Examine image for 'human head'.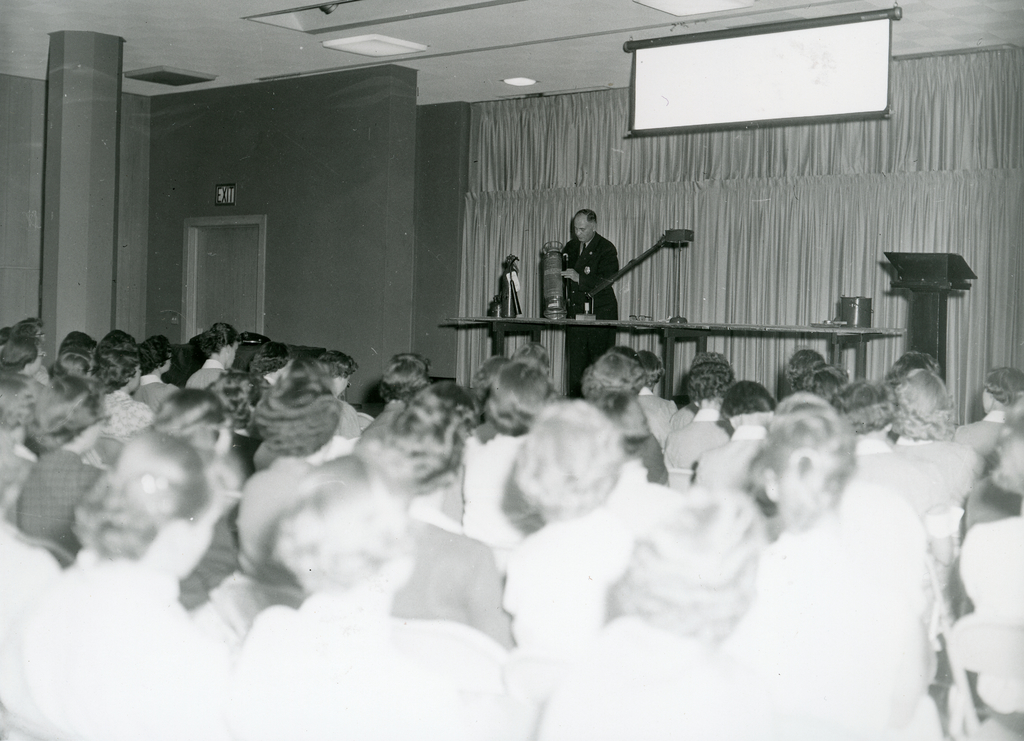
Examination result: detection(61, 330, 97, 357).
